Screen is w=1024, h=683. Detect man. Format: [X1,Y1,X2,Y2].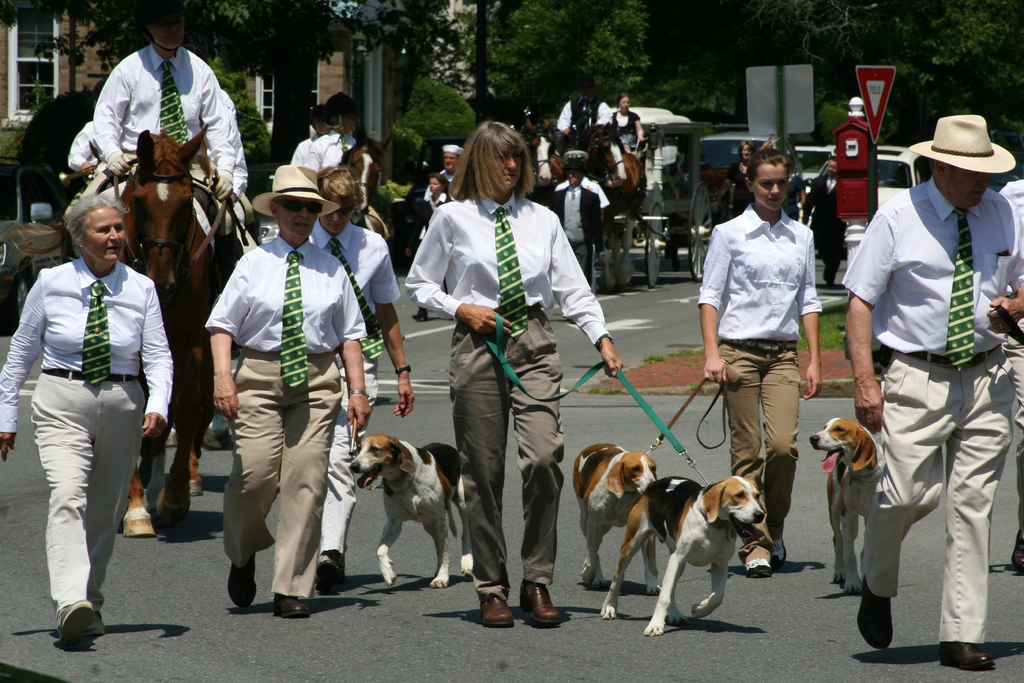
[87,0,237,247].
